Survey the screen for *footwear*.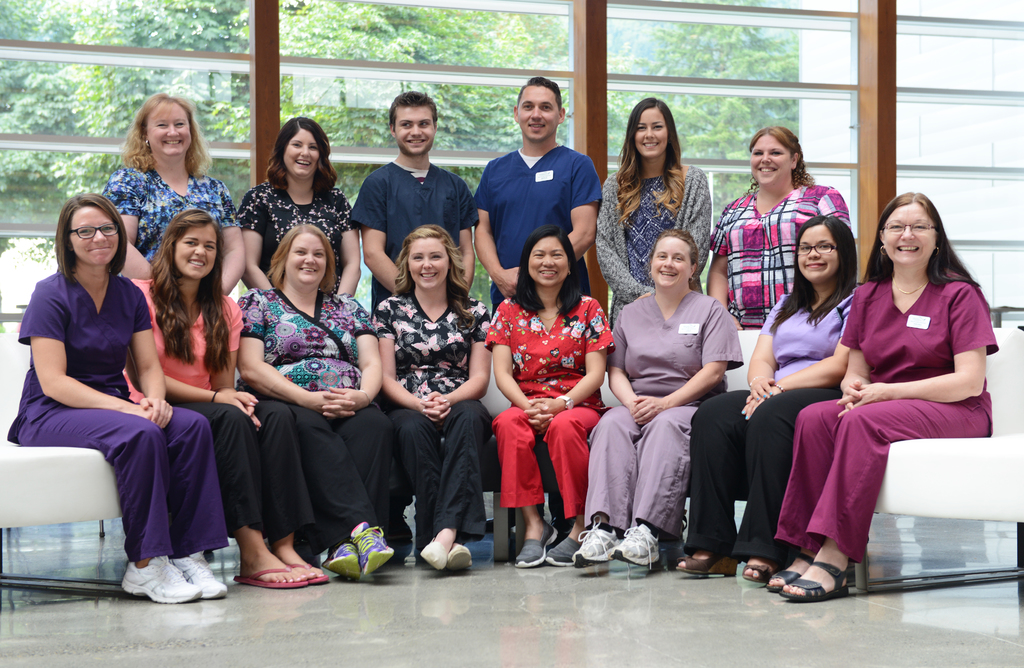
Survey found: 780 557 851 603.
